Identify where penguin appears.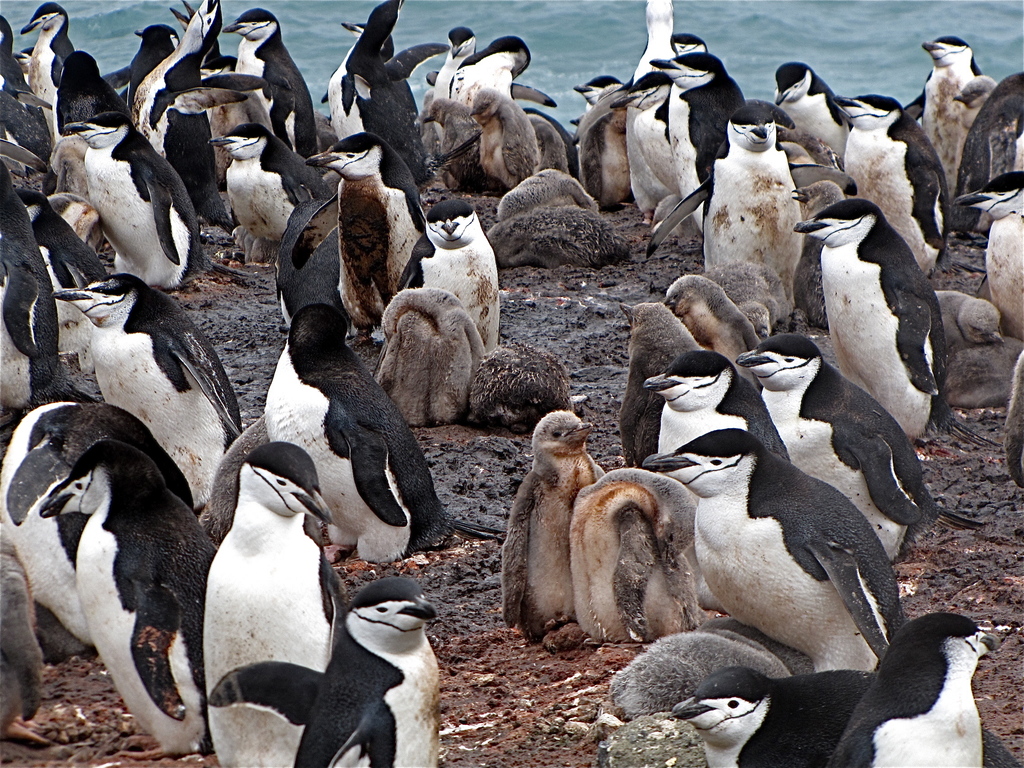
Appears at Rect(956, 170, 1023, 340).
